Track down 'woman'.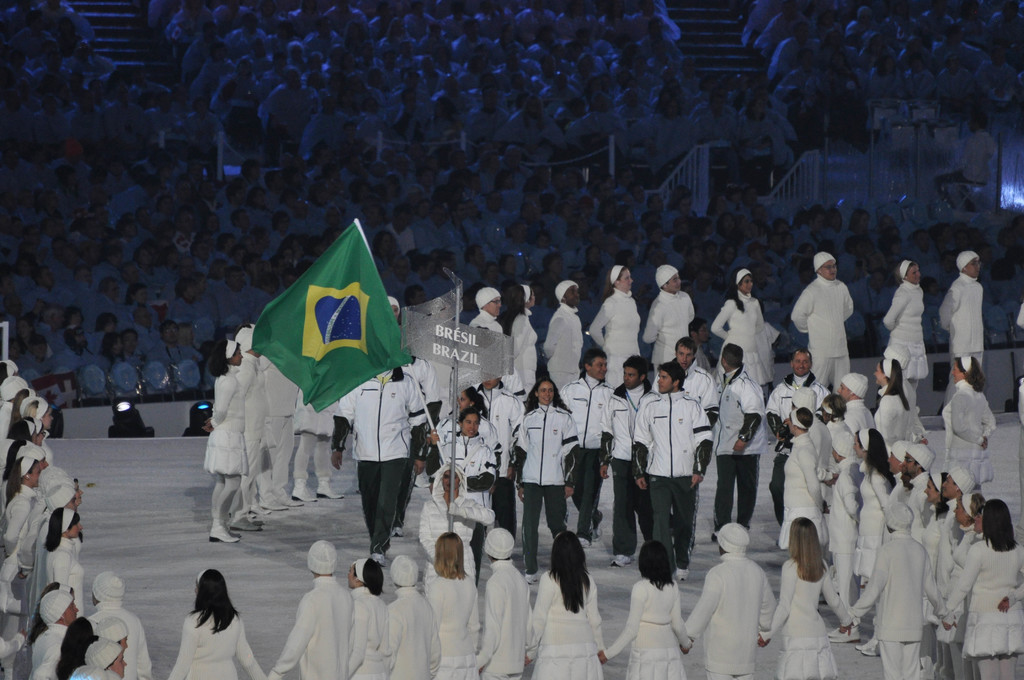
Tracked to [x1=740, y1=96, x2=782, y2=172].
